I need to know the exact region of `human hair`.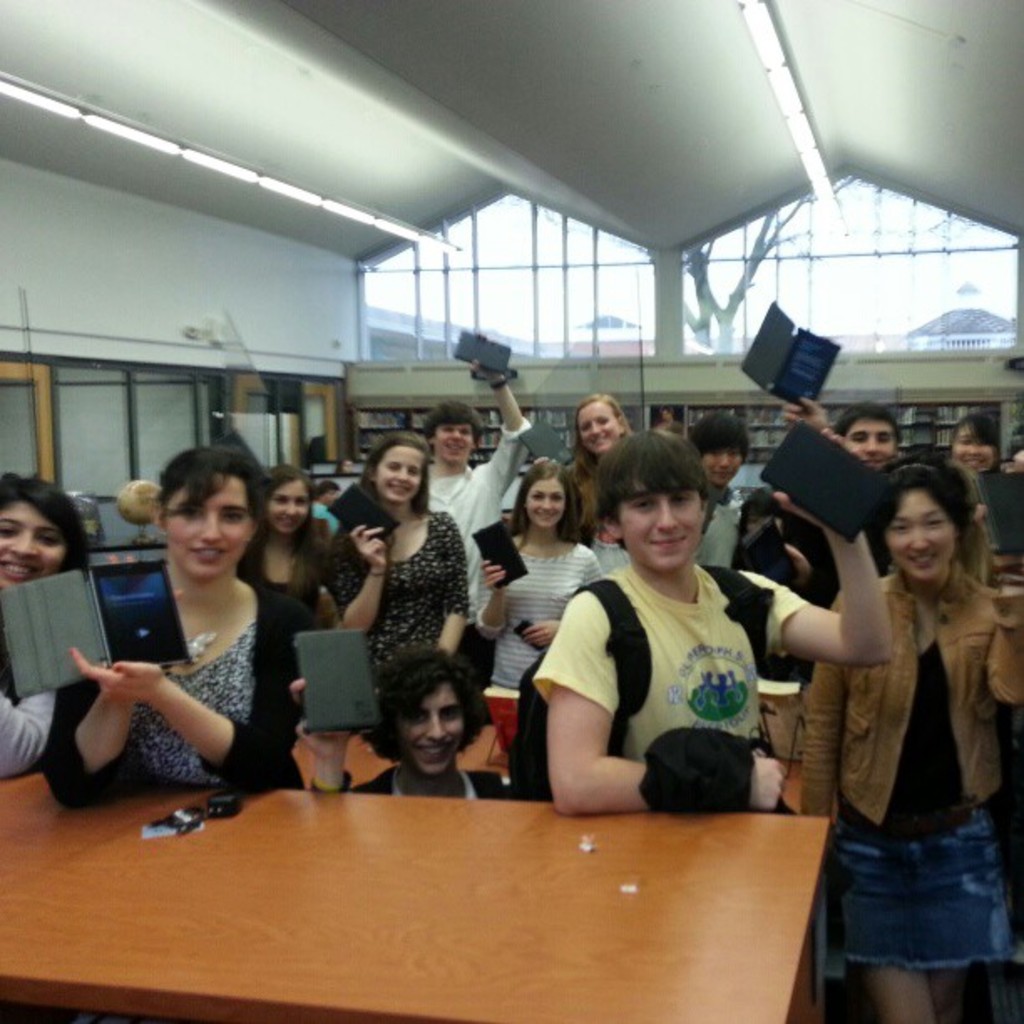
Region: l=507, t=457, r=577, b=557.
